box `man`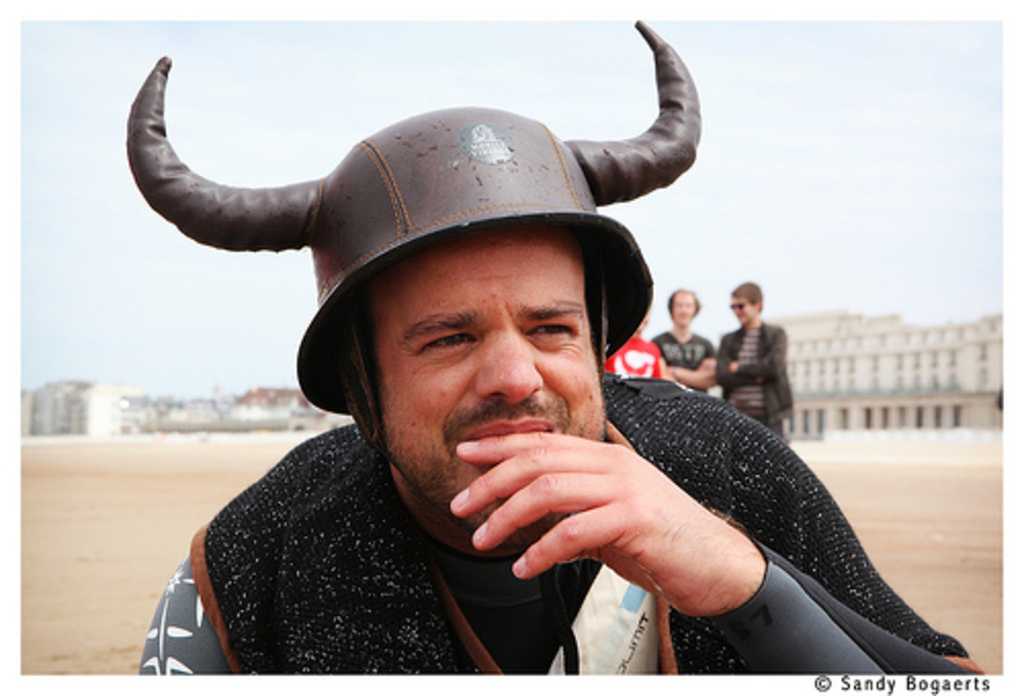
rect(713, 276, 797, 436)
